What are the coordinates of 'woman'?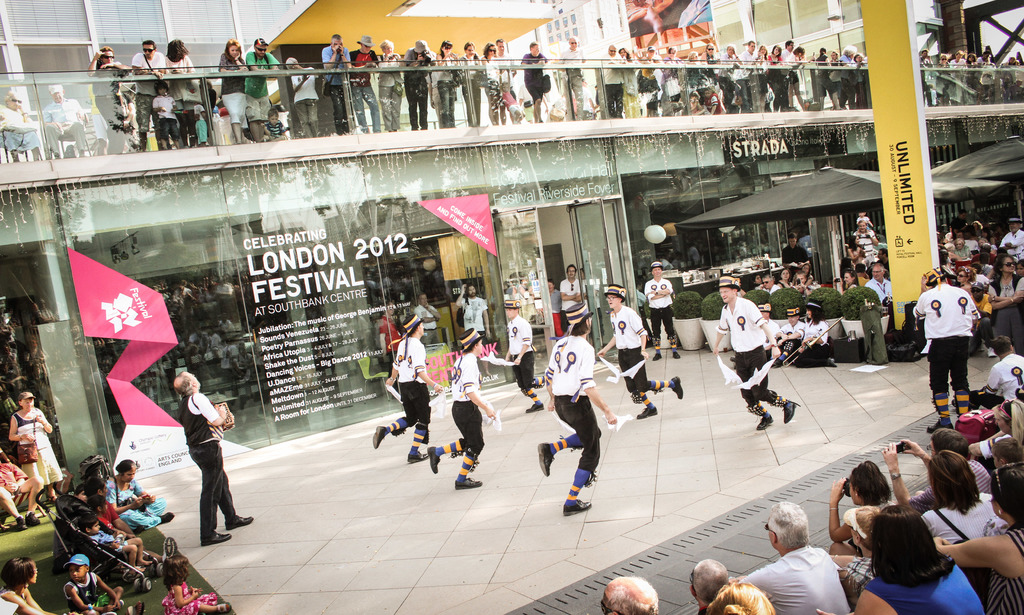
619, 49, 640, 115.
